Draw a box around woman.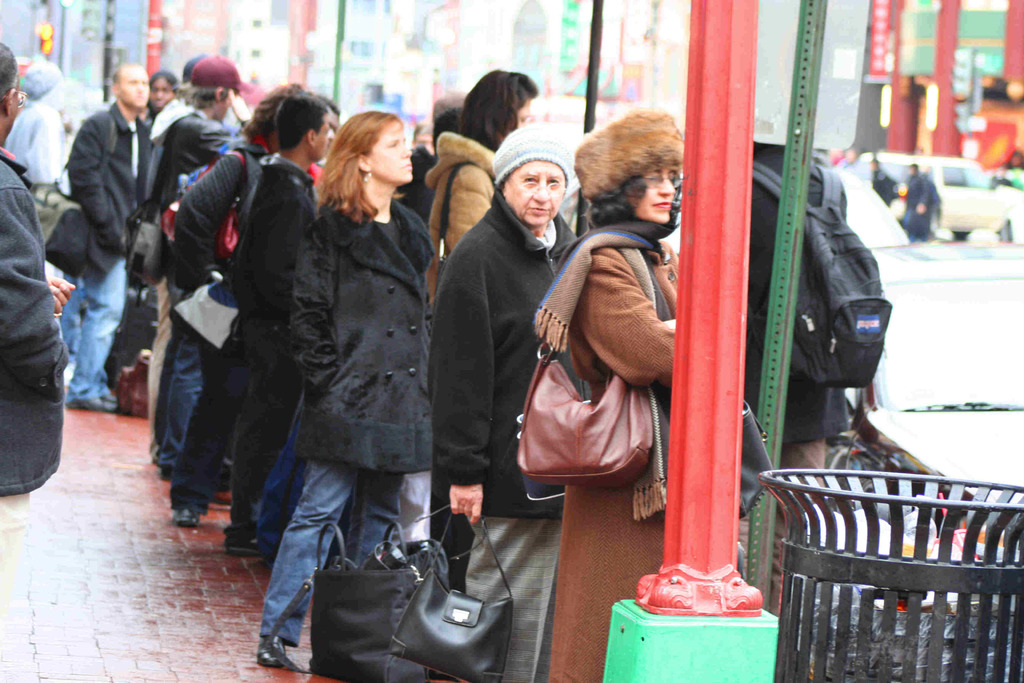
Rect(139, 68, 184, 147).
